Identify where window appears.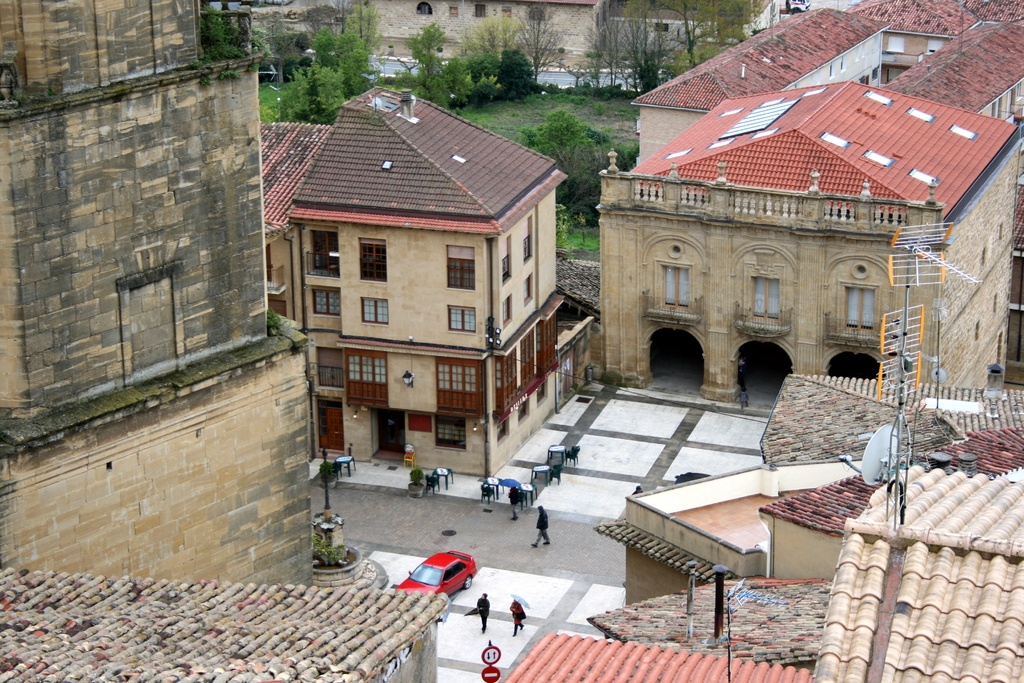
Appears at region(434, 362, 481, 413).
